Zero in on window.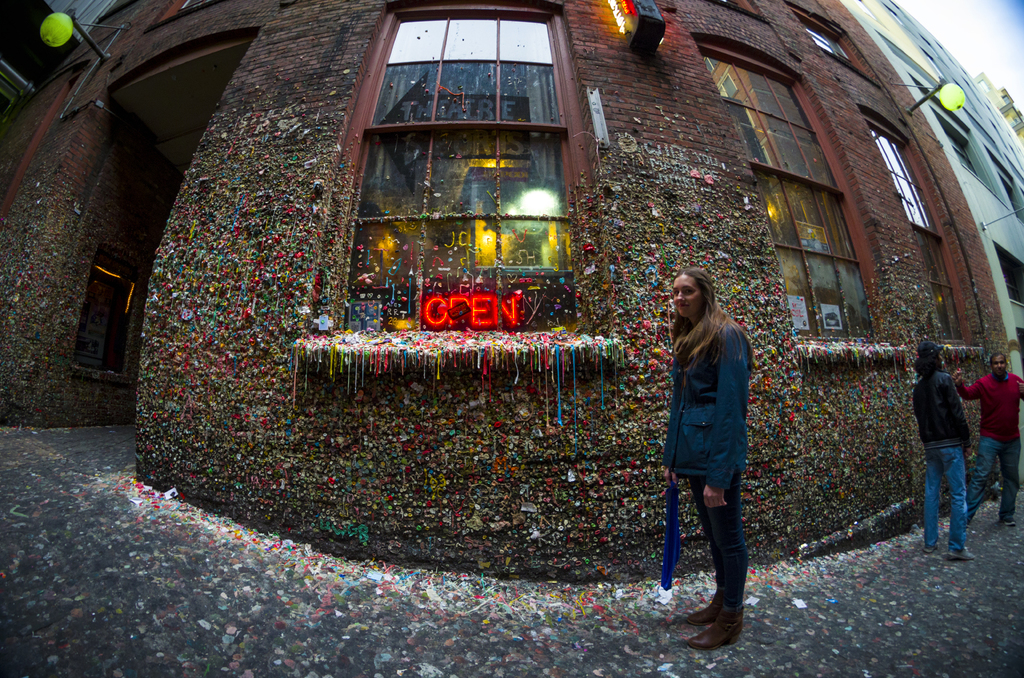
Zeroed in: {"x1": 338, "y1": 20, "x2": 580, "y2": 334}.
